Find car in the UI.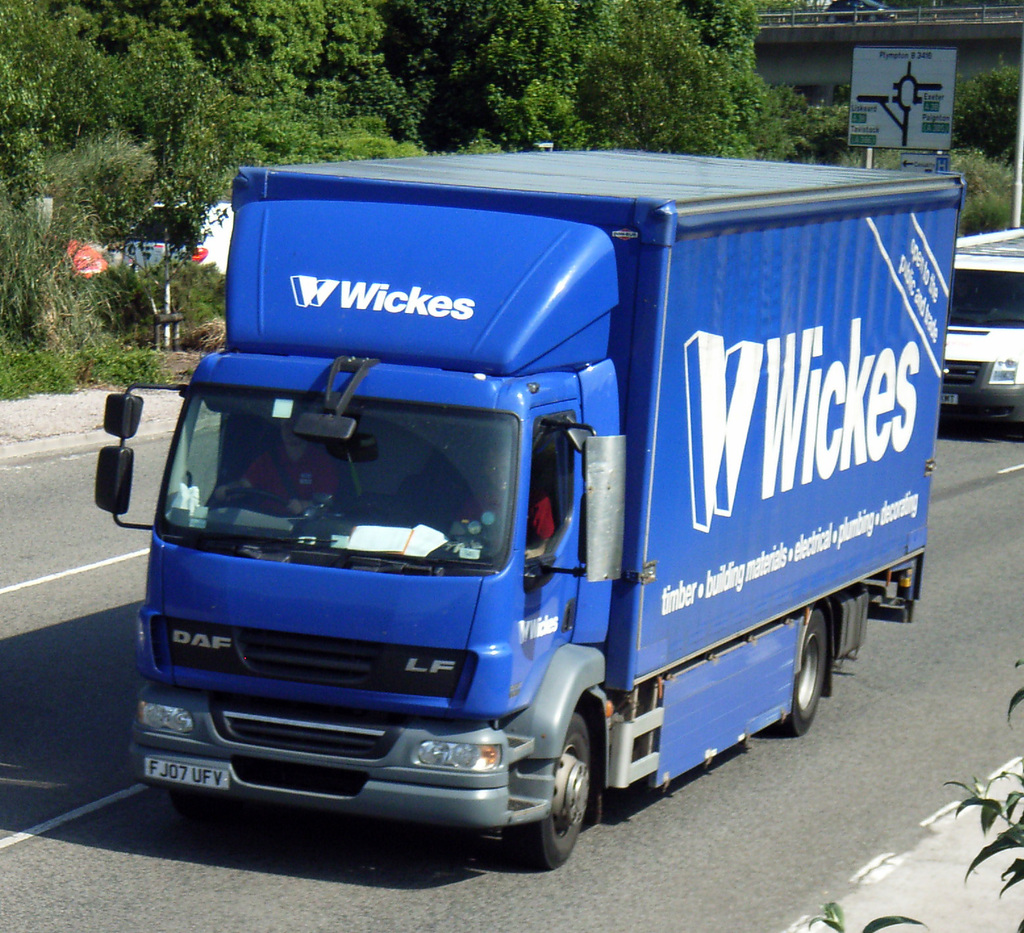
UI element at rect(937, 224, 1023, 429).
